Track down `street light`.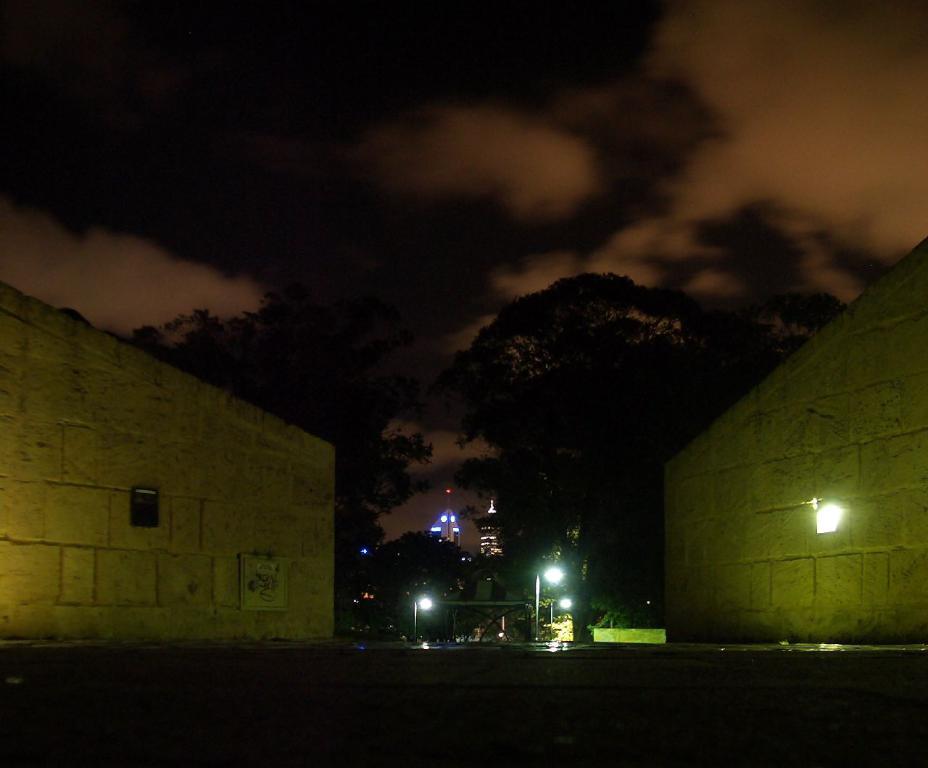
Tracked to detection(531, 561, 568, 641).
